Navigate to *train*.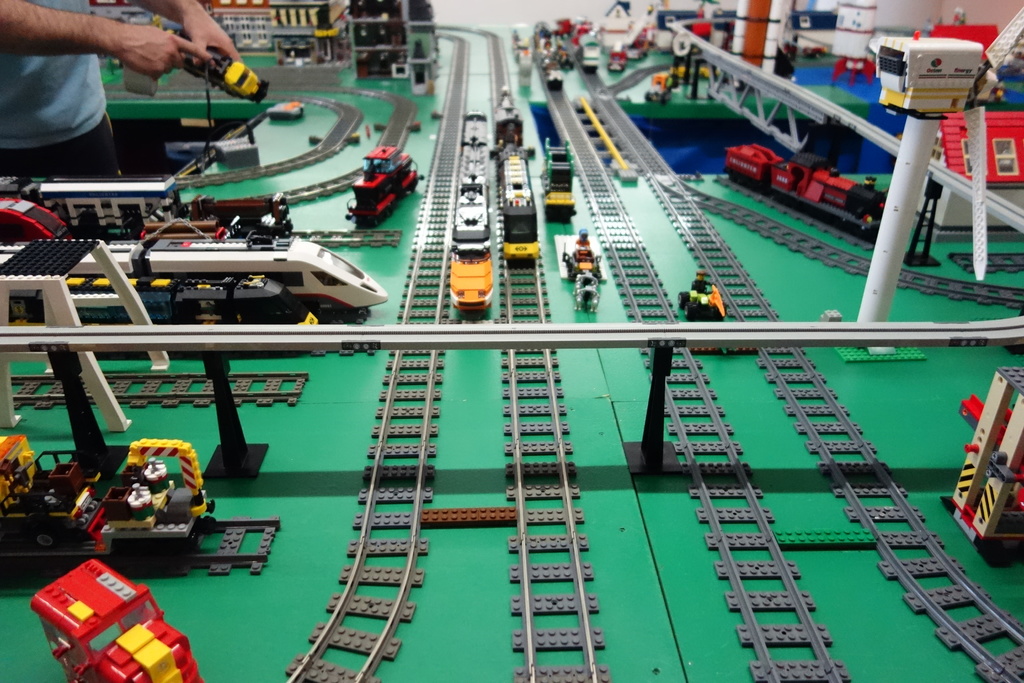
Navigation target: (542,99,579,218).
